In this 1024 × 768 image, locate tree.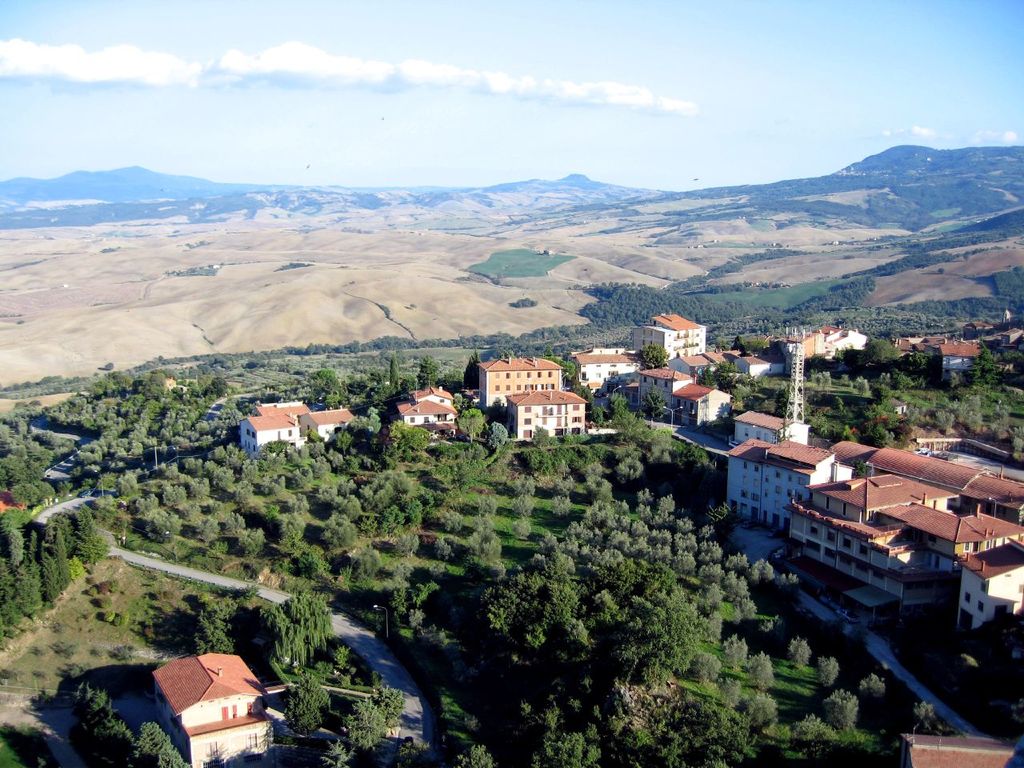
Bounding box: (left=302, top=366, right=342, bottom=414).
